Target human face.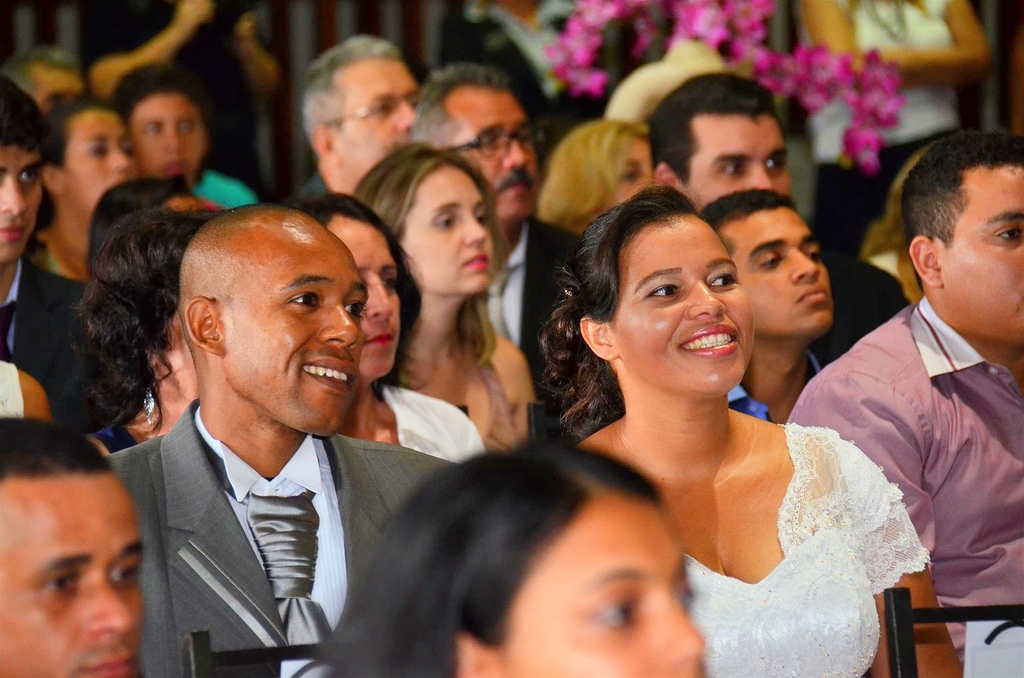
Target region: <bbox>606, 220, 755, 397</bbox>.
